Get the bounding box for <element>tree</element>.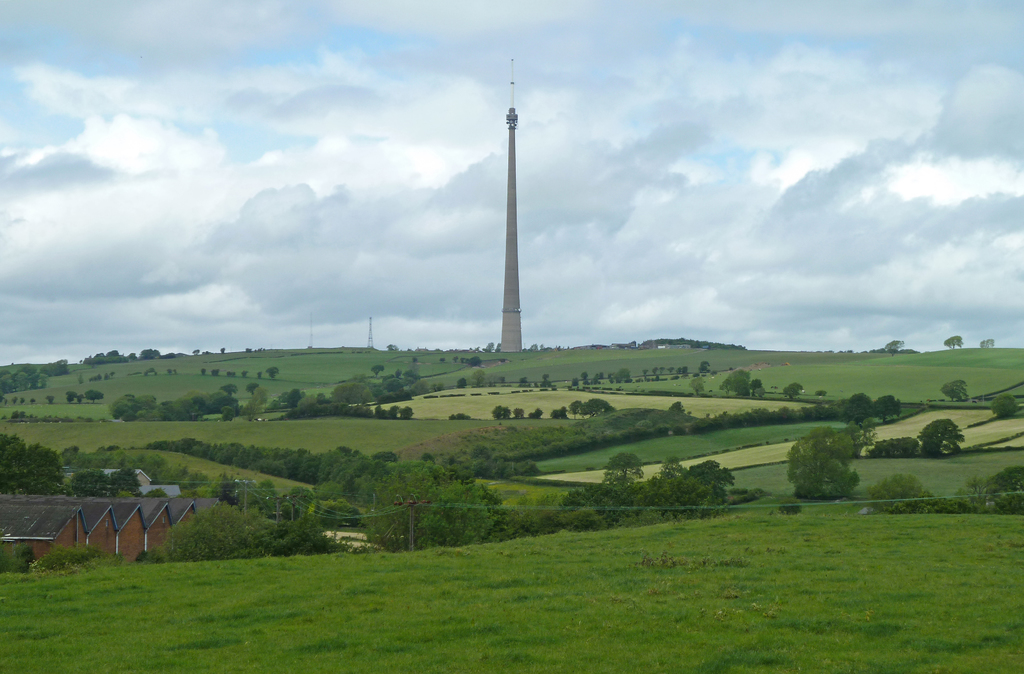
<box>108,383,264,427</box>.
